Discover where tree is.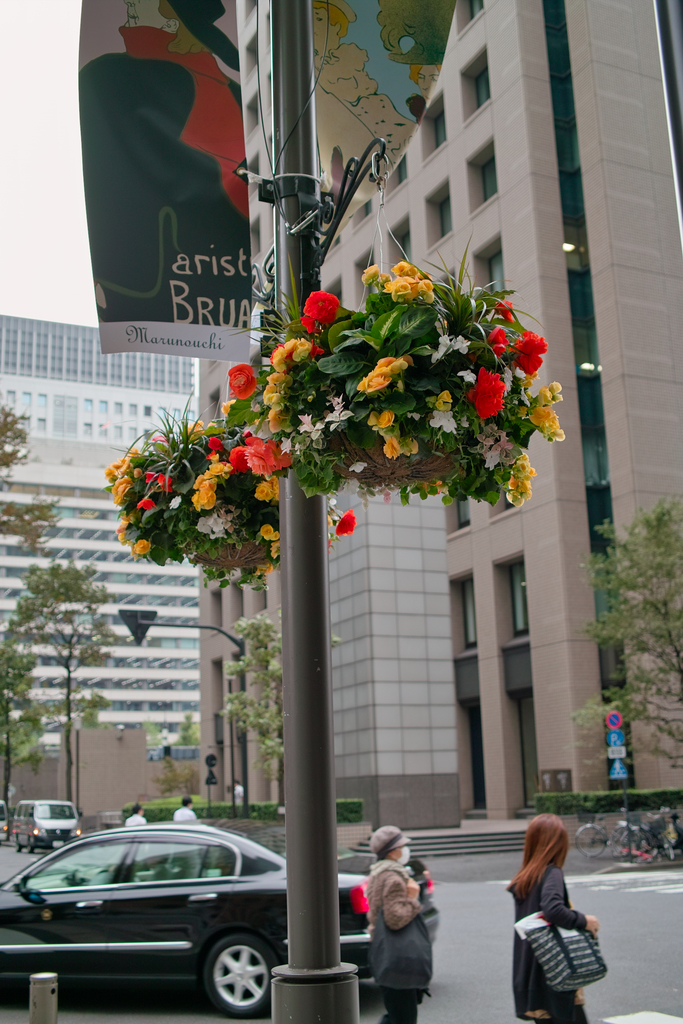
Discovered at [x1=224, y1=609, x2=343, y2=802].
